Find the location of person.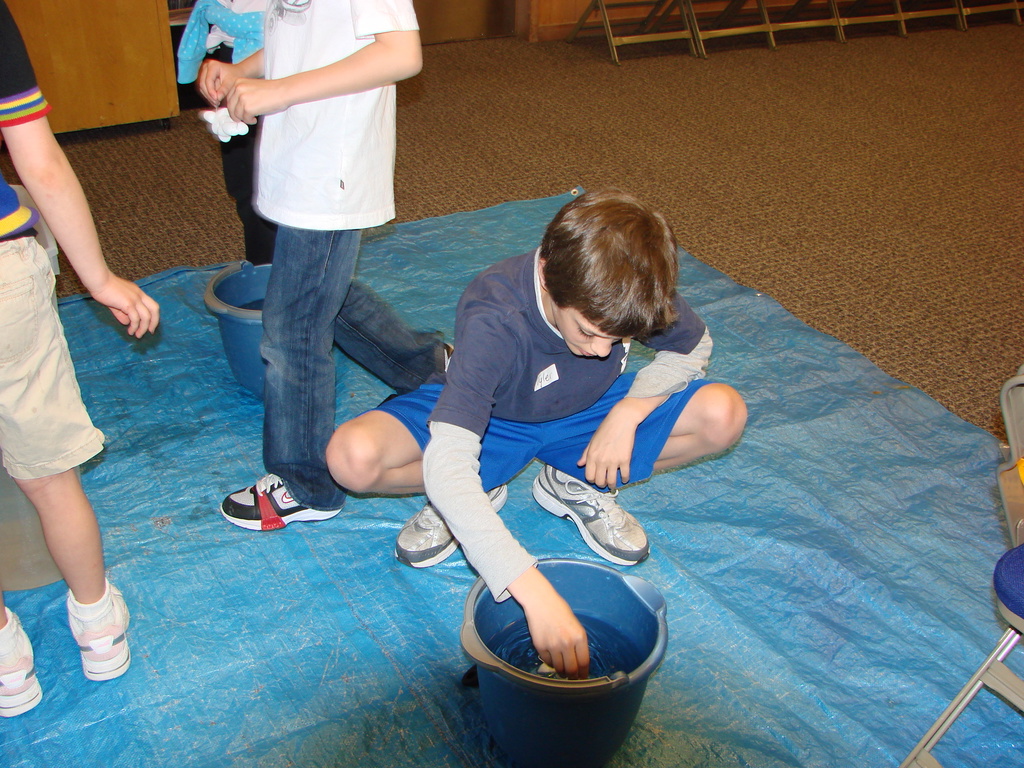
Location: select_region(202, 0, 460, 532).
